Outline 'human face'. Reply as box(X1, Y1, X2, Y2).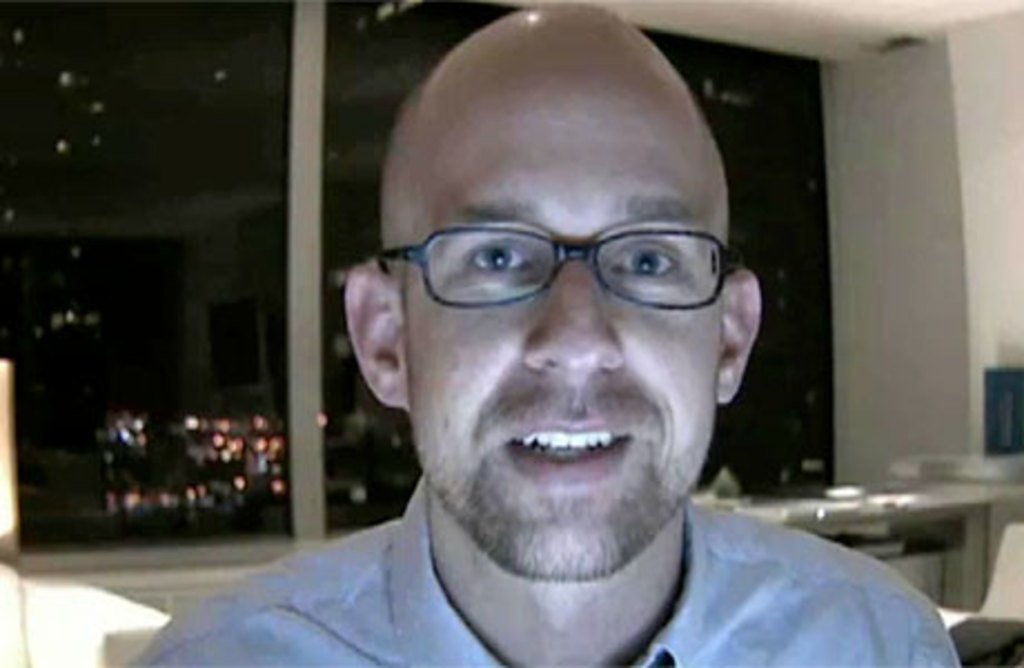
box(403, 87, 721, 583).
